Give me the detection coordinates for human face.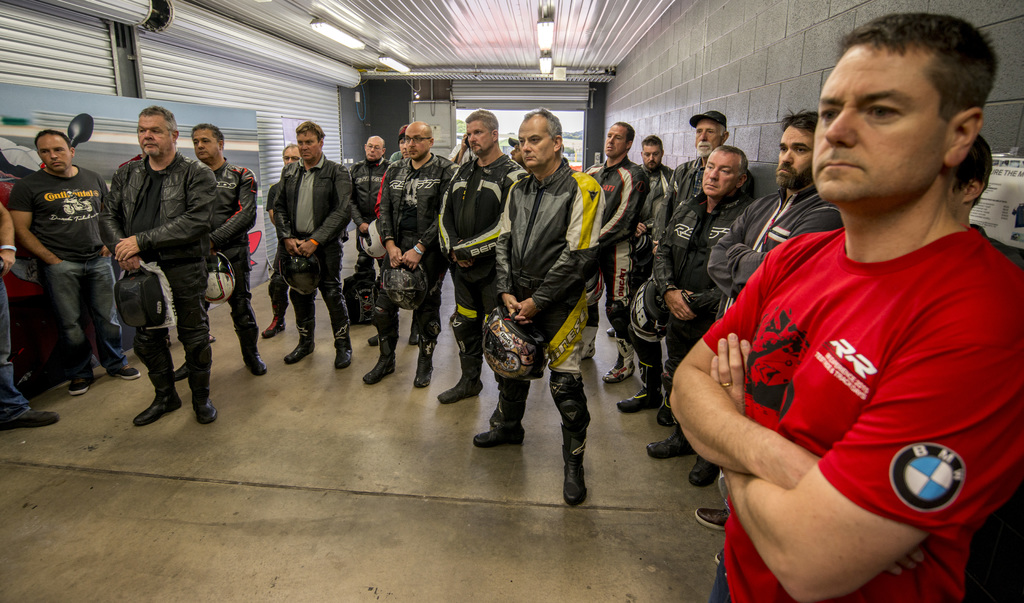
406, 127, 433, 159.
